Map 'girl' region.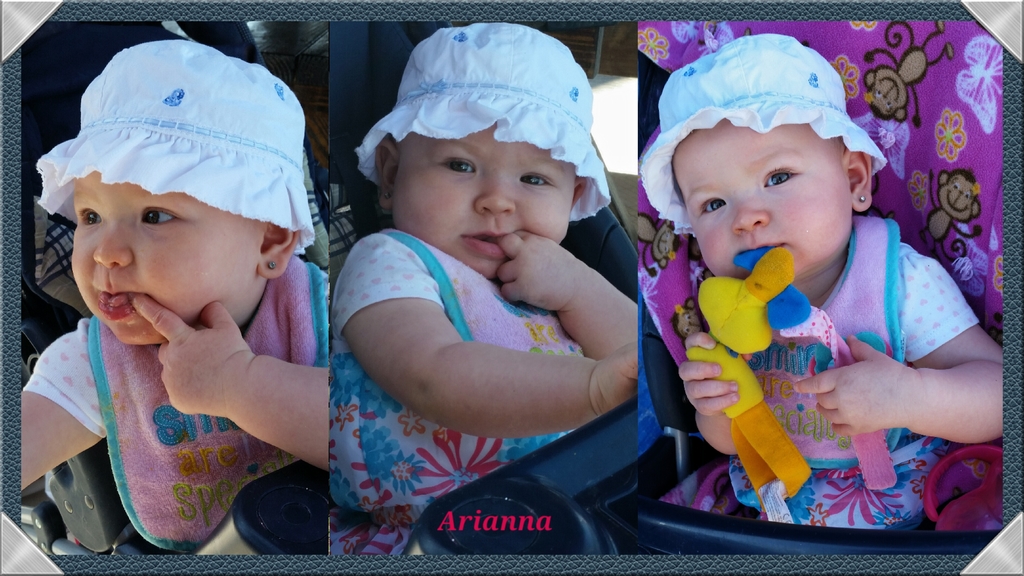
Mapped to pyautogui.locateOnScreen(332, 20, 639, 554).
